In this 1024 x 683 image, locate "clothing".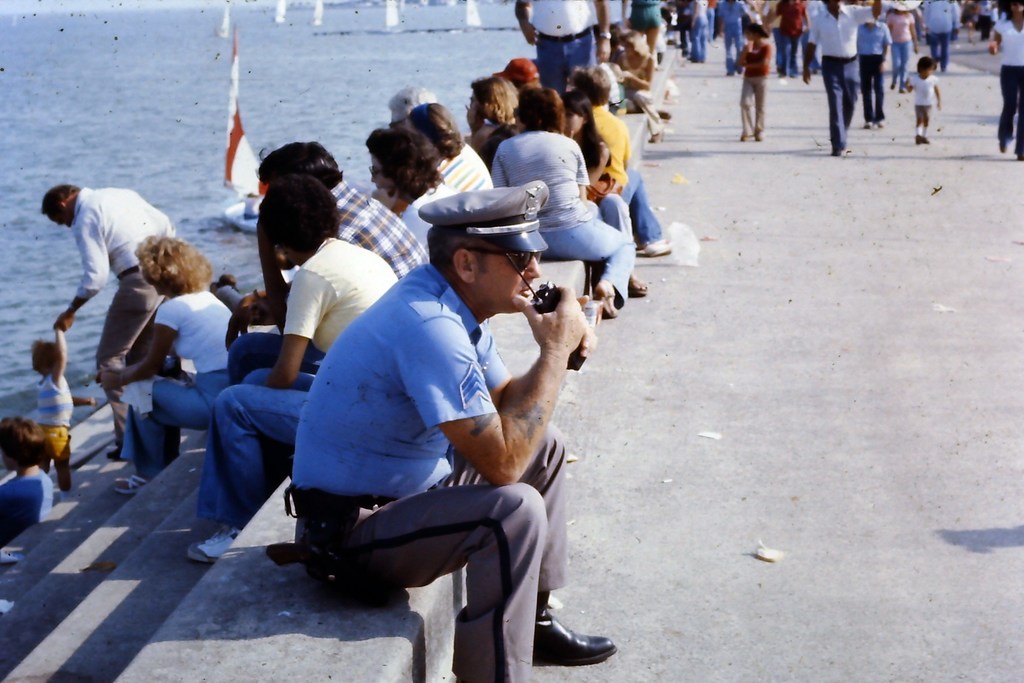
Bounding box: region(572, 102, 630, 213).
